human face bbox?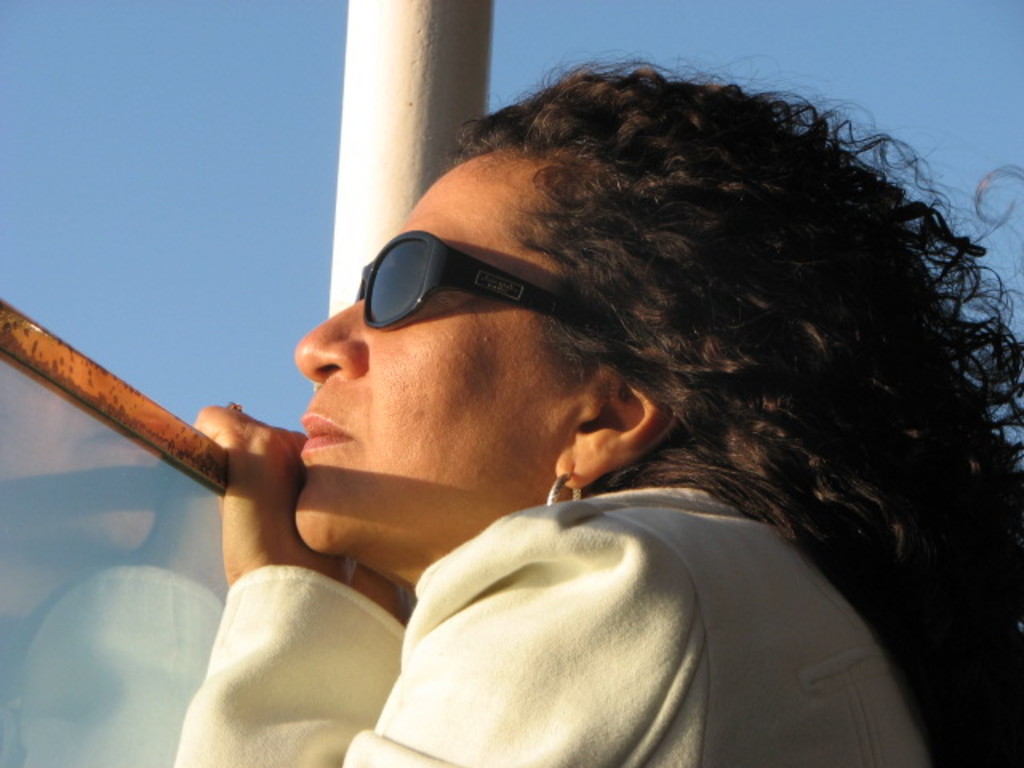
x1=290 y1=155 x2=584 y2=550
